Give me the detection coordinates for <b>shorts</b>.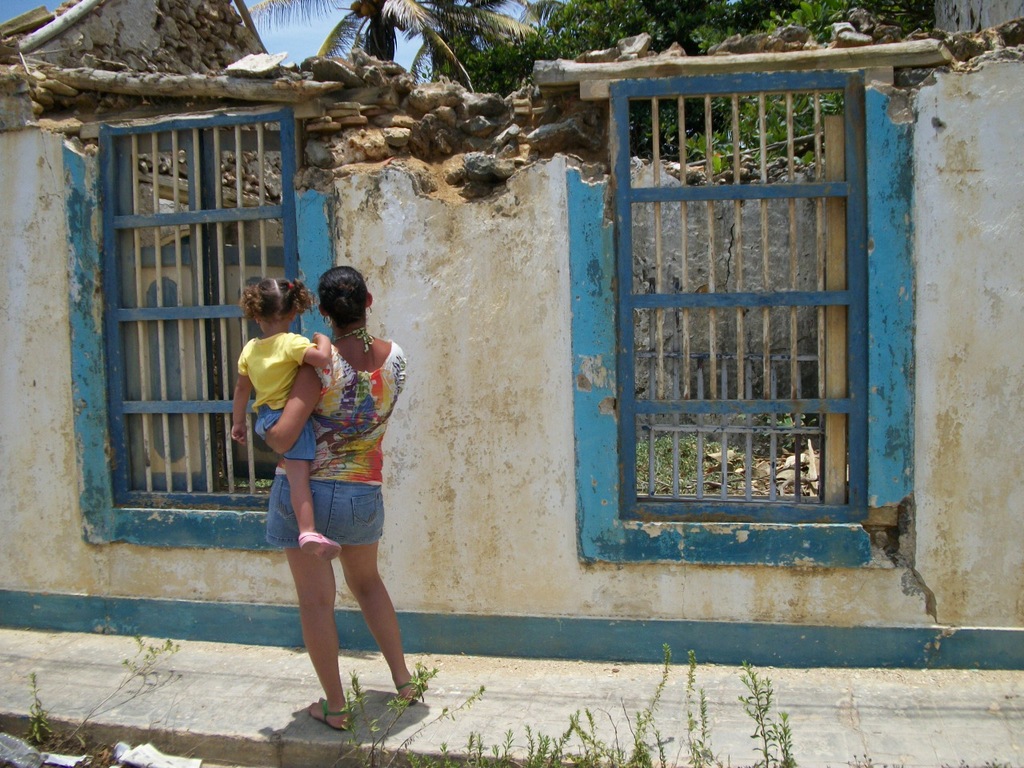
264 472 386 544.
